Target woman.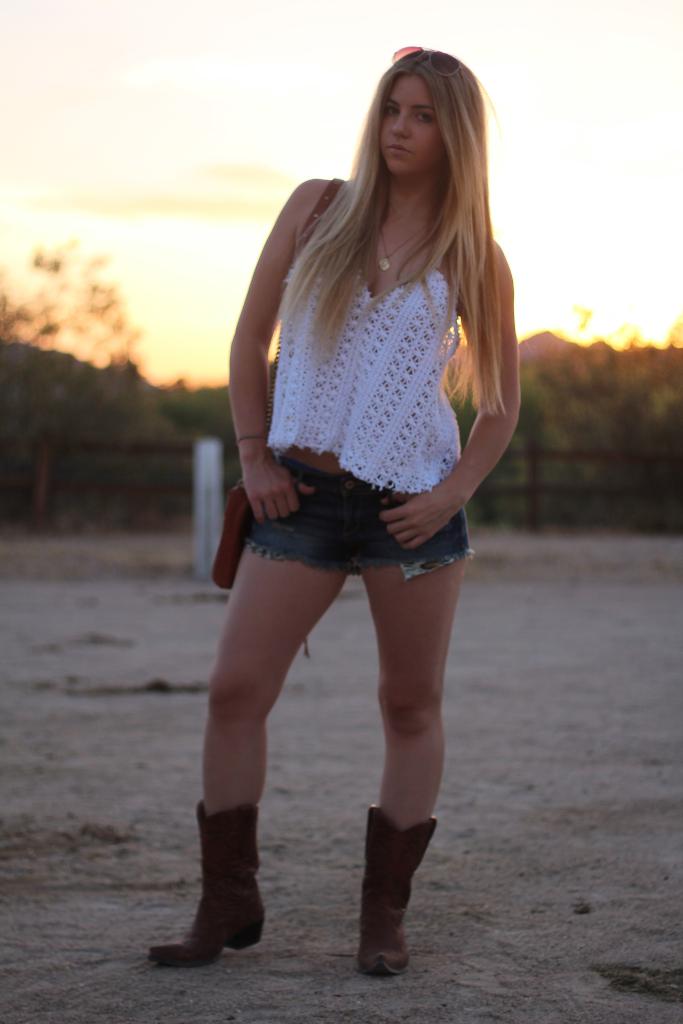
Target region: (x1=179, y1=47, x2=541, y2=920).
